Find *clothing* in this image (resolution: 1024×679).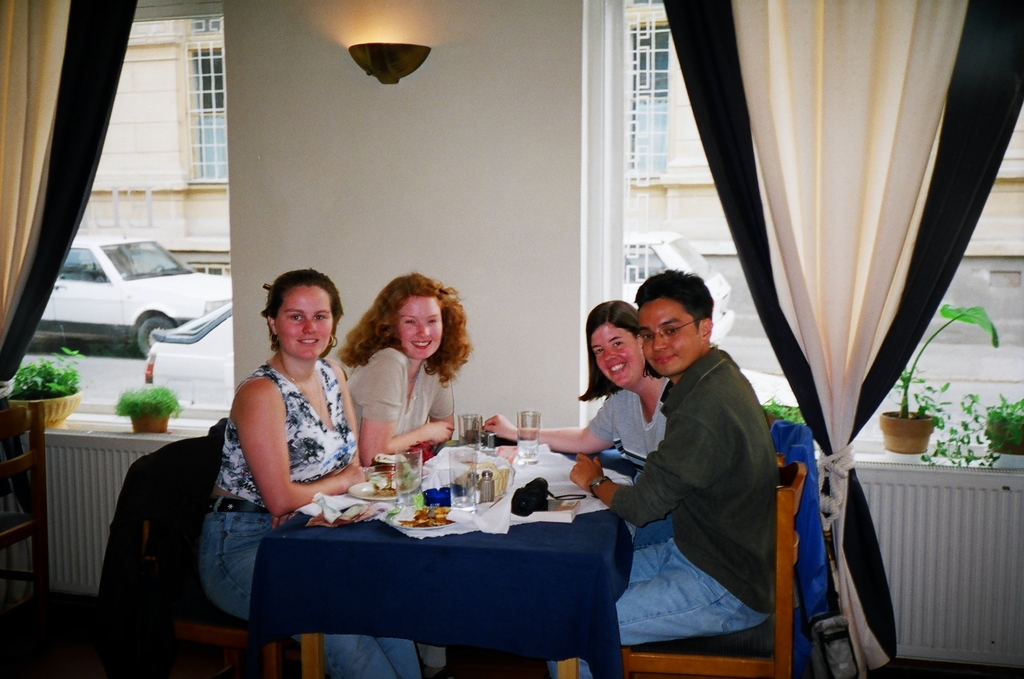
338,341,463,469.
